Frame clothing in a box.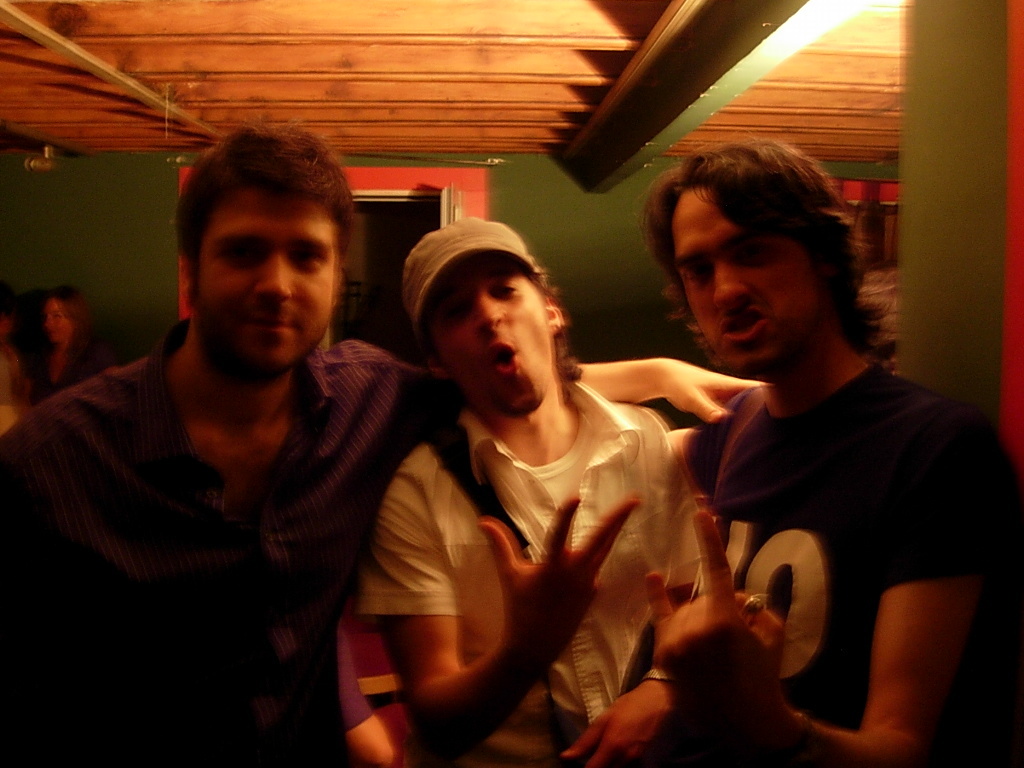
355 385 693 767.
